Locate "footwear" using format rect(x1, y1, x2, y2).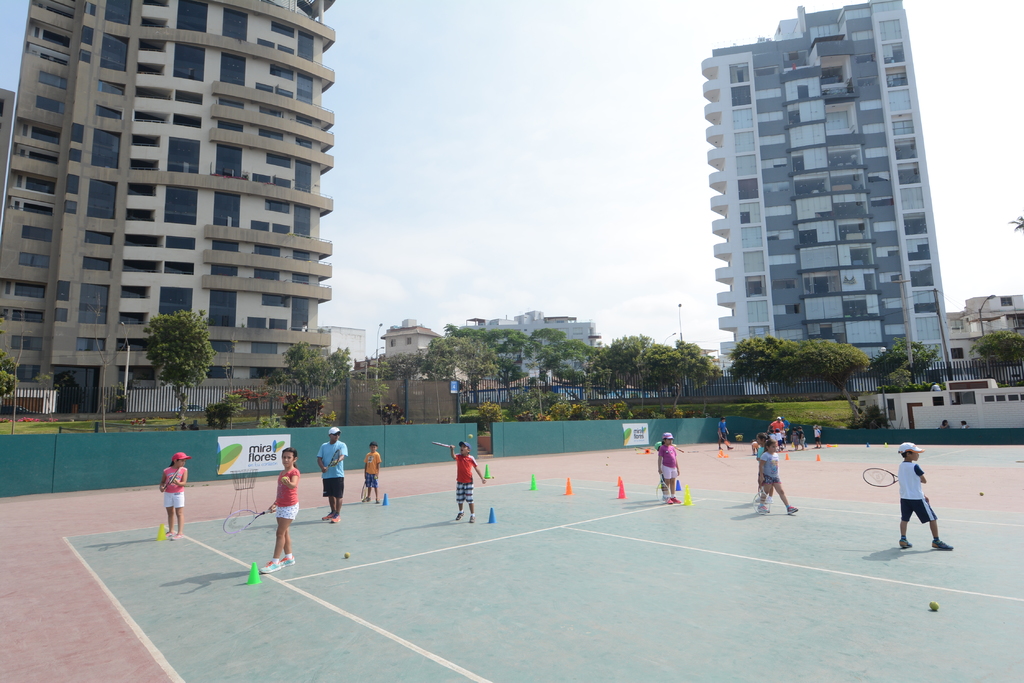
rect(332, 513, 340, 522).
